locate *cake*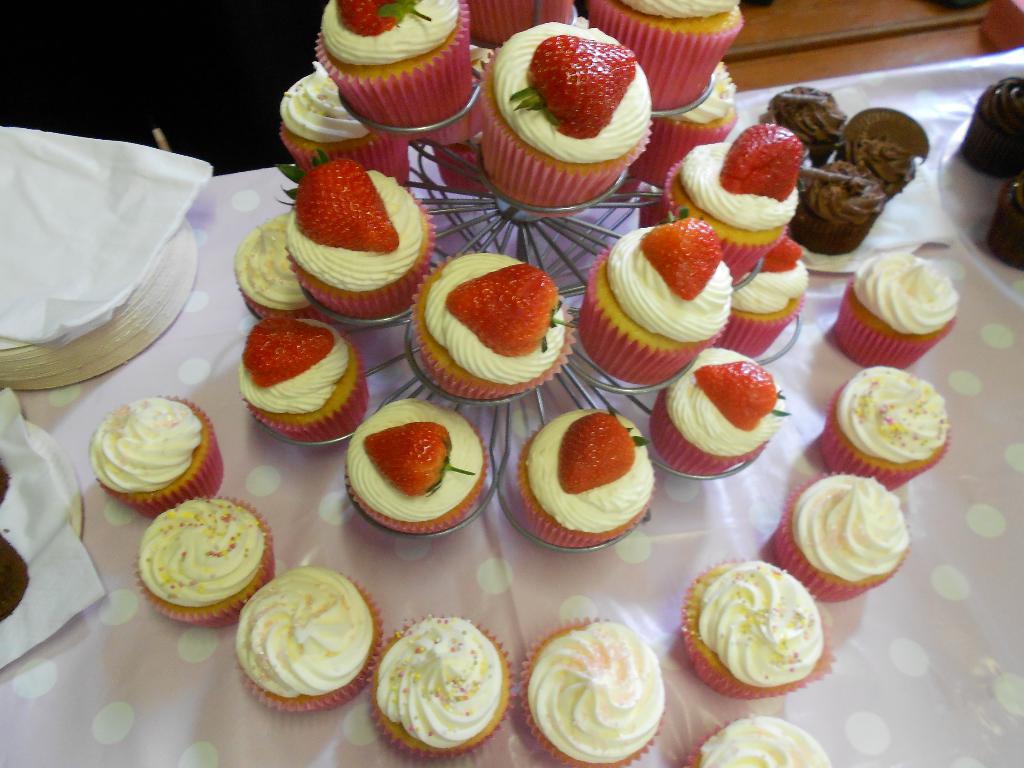
{"x1": 637, "y1": 111, "x2": 809, "y2": 289}
